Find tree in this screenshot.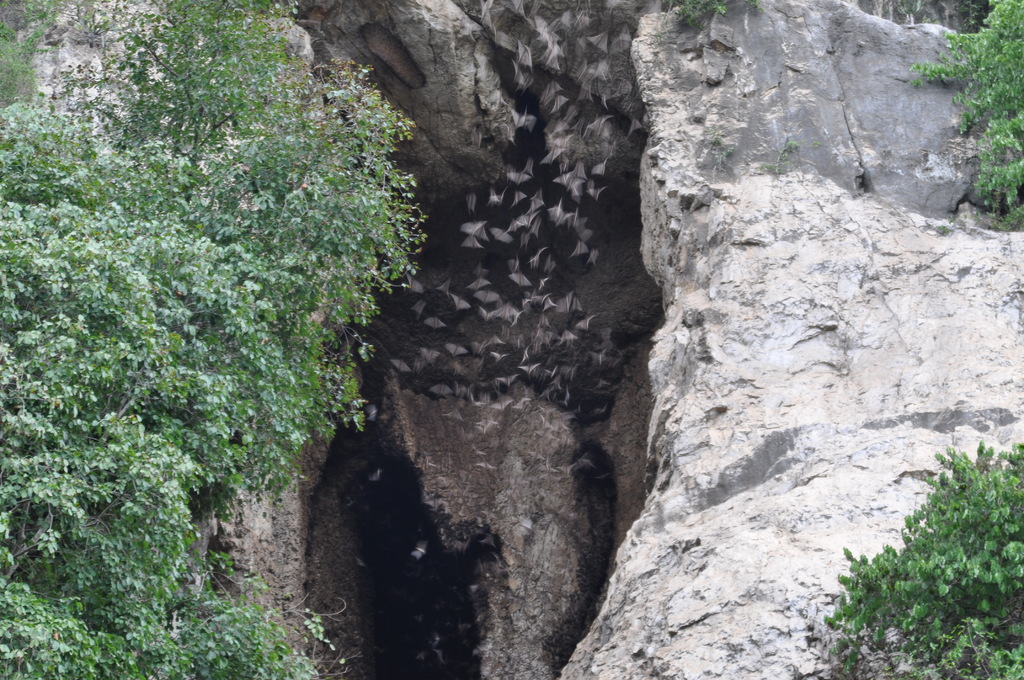
The bounding box for tree is Rect(911, 0, 1023, 234).
